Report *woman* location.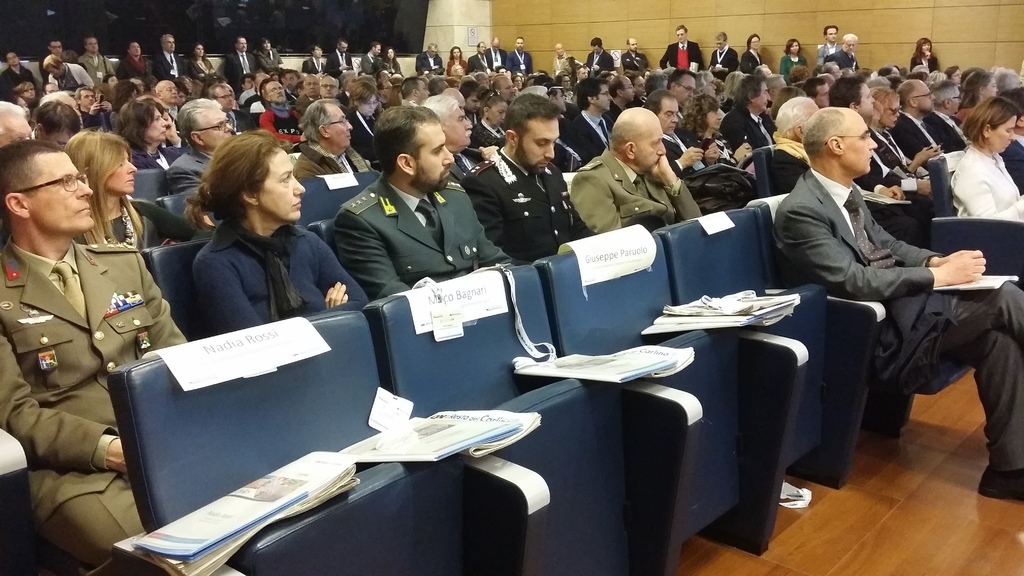
Report: (x1=387, y1=85, x2=404, y2=109).
